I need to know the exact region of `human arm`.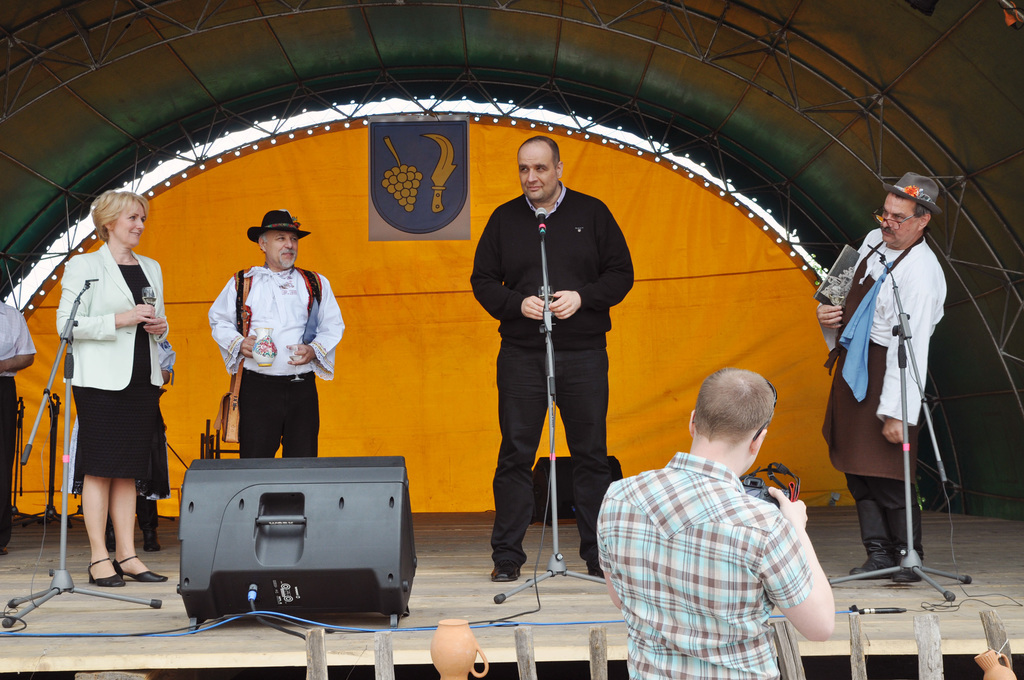
Region: detection(545, 199, 635, 321).
